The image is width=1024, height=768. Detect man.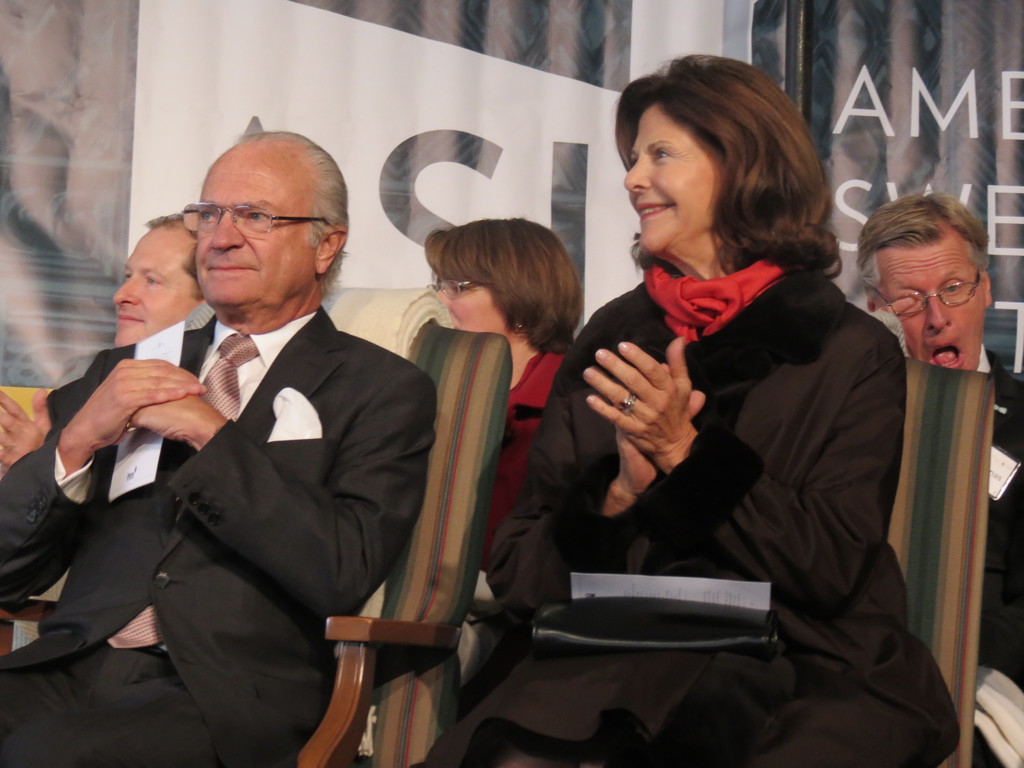
Detection: bbox=[0, 134, 432, 767].
